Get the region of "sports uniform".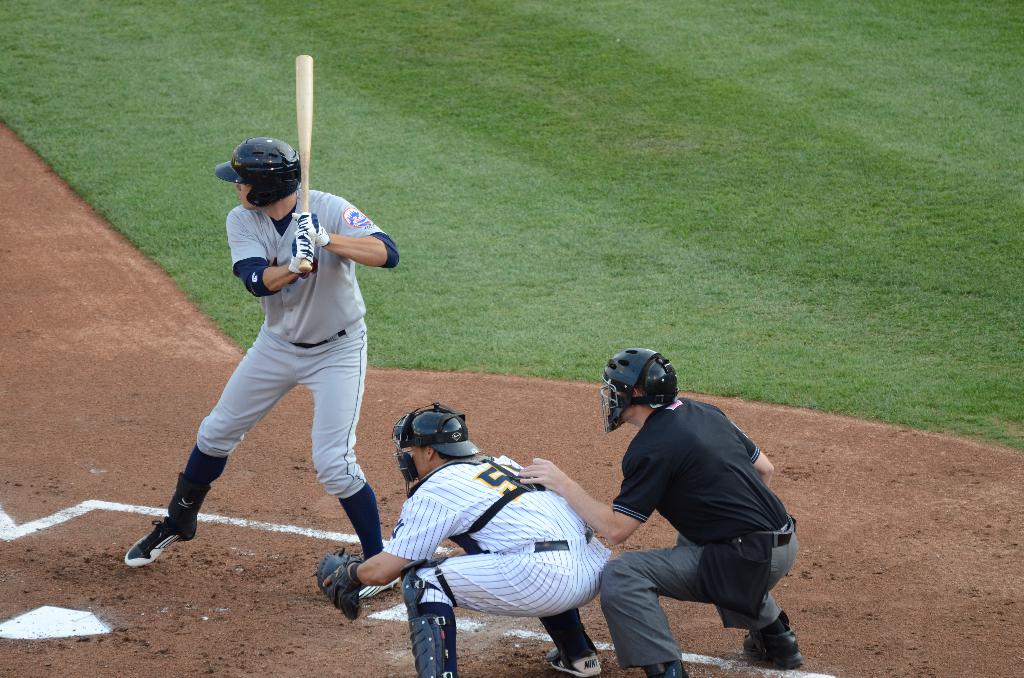
{"x1": 371, "y1": 444, "x2": 612, "y2": 677}.
